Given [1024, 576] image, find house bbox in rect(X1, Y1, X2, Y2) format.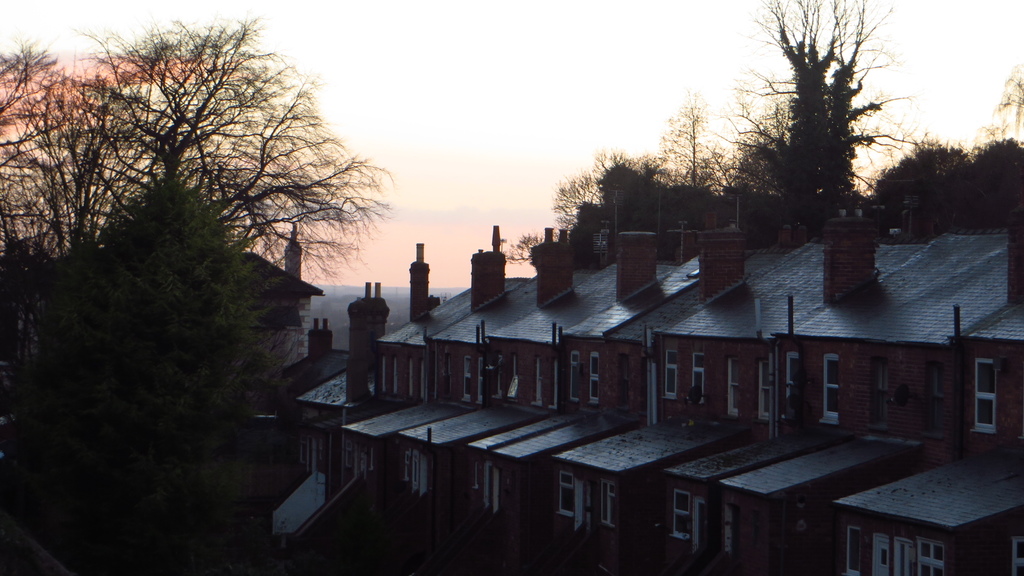
rect(0, 222, 328, 555).
